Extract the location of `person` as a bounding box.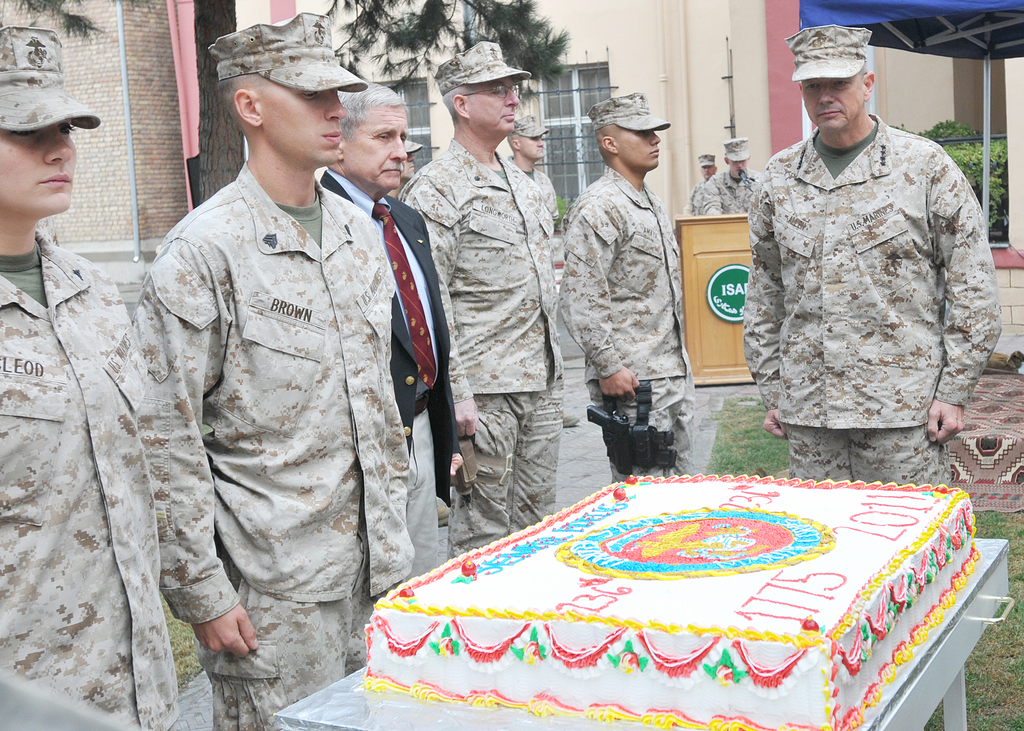
region(154, 15, 410, 730).
